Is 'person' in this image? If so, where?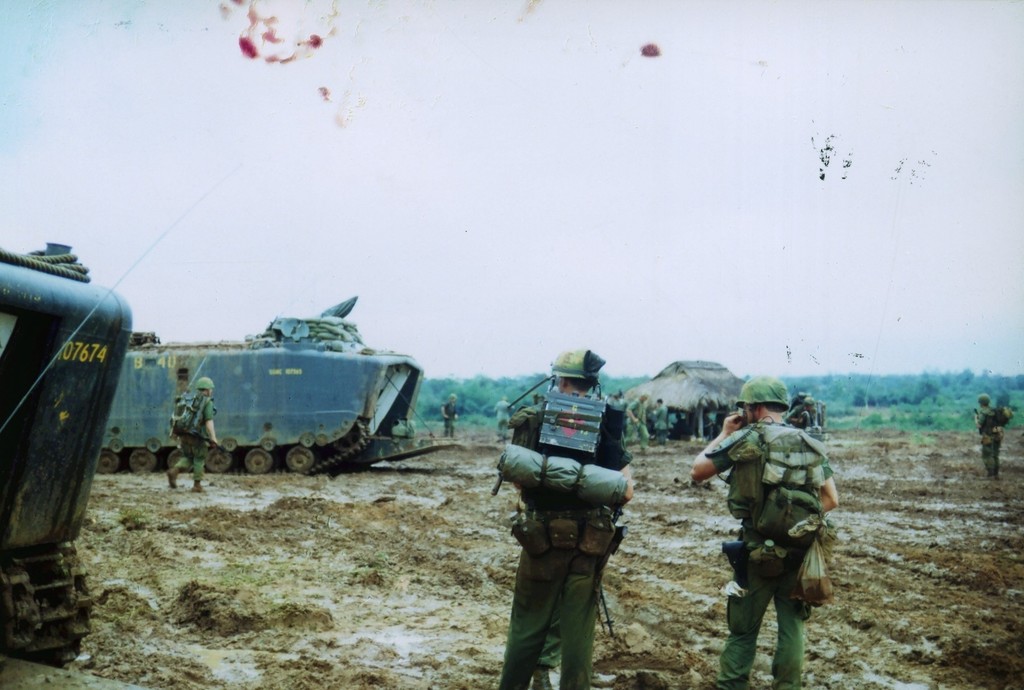
Yes, at <bbox>440, 391, 451, 442</bbox>.
